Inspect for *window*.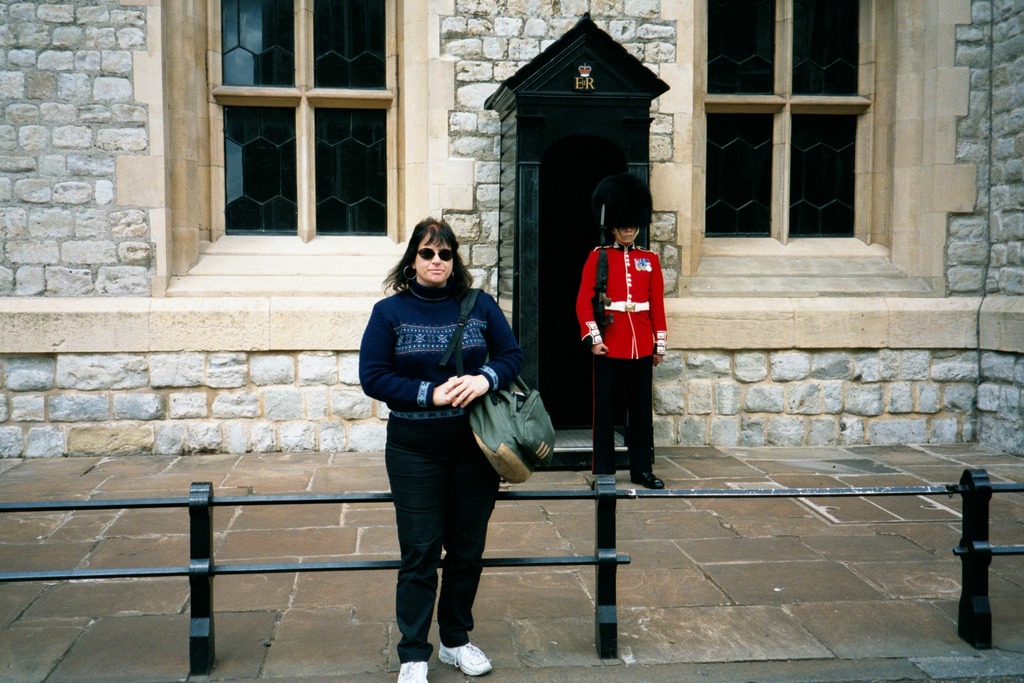
Inspection: (671, 0, 981, 301).
